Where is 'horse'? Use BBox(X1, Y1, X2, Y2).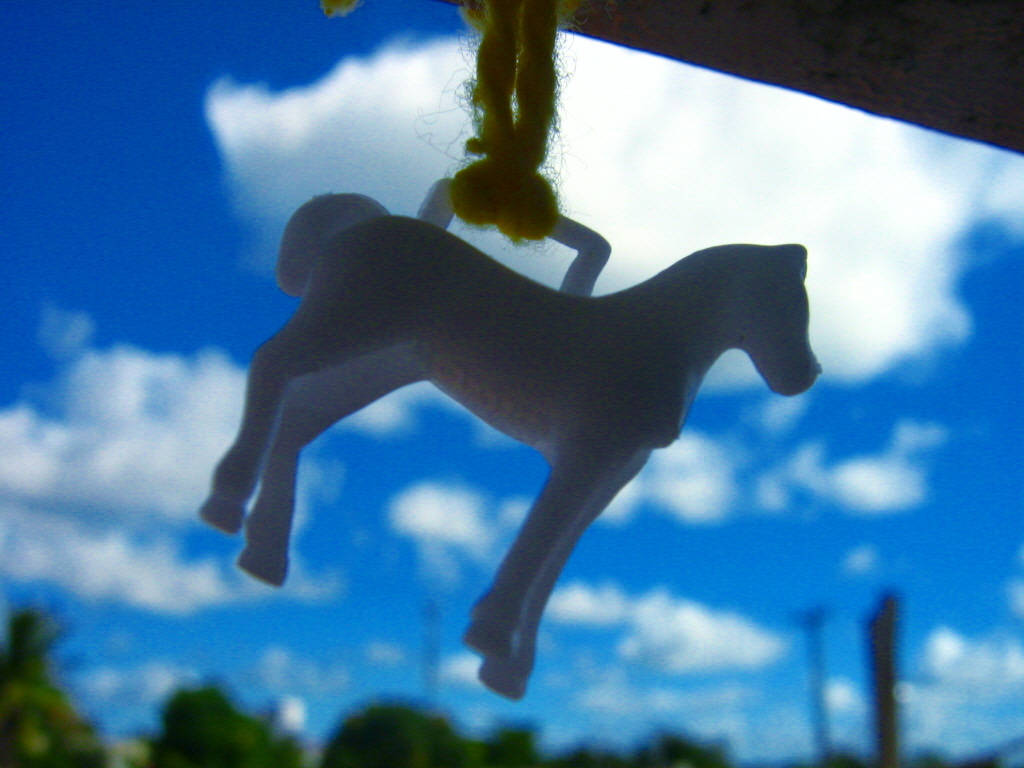
BBox(198, 192, 821, 705).
